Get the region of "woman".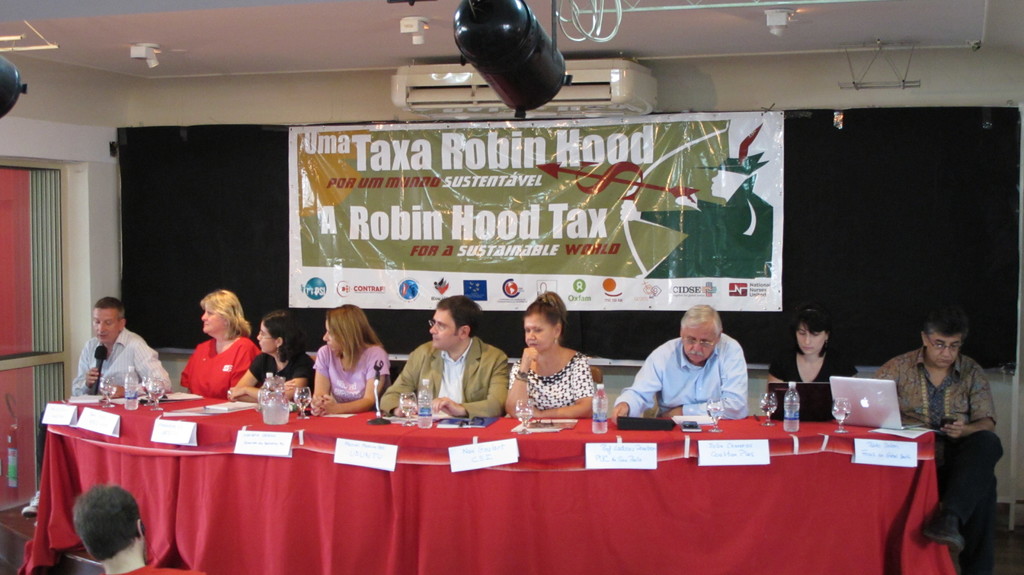
crop(767, 308, 859, 384).
